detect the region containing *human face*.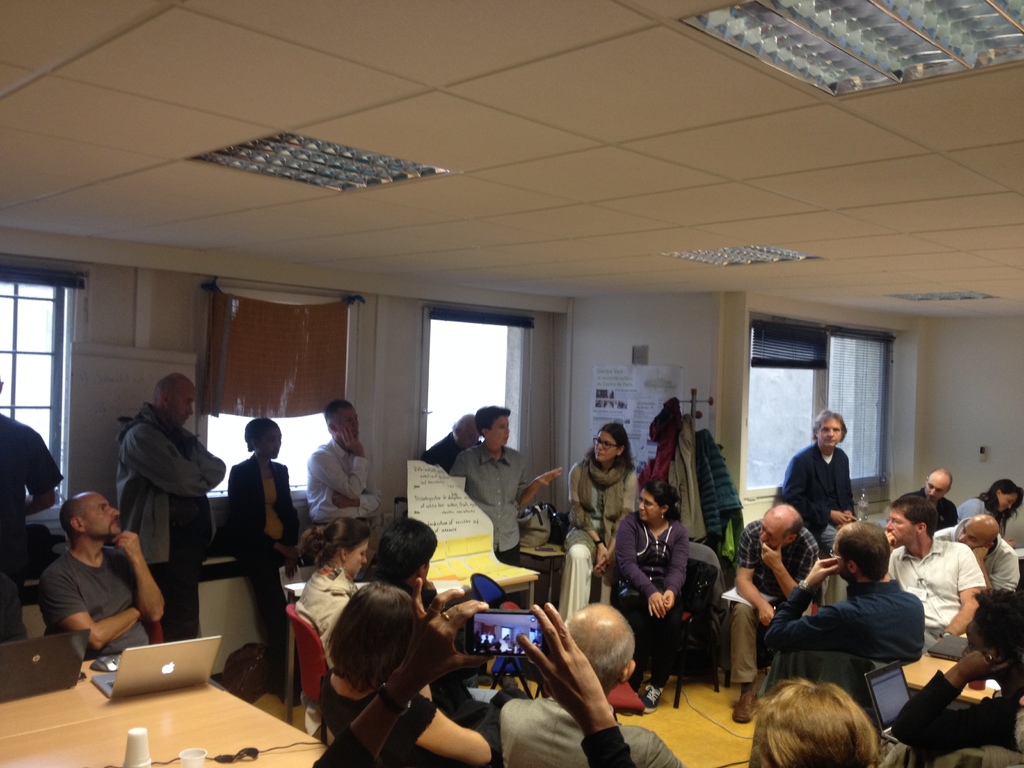
BBox(345, 540, 367, 579).
